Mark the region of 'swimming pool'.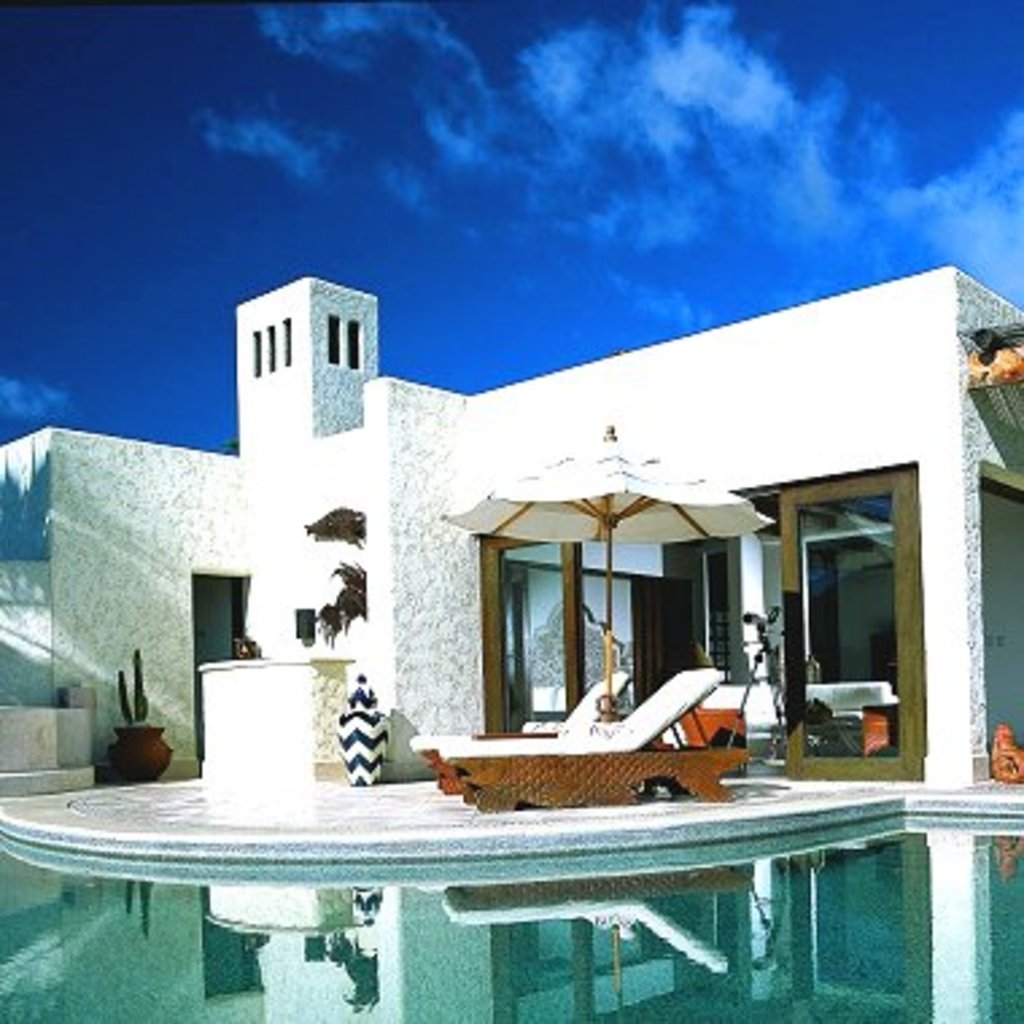
Region: 0:811:1021:1021.
